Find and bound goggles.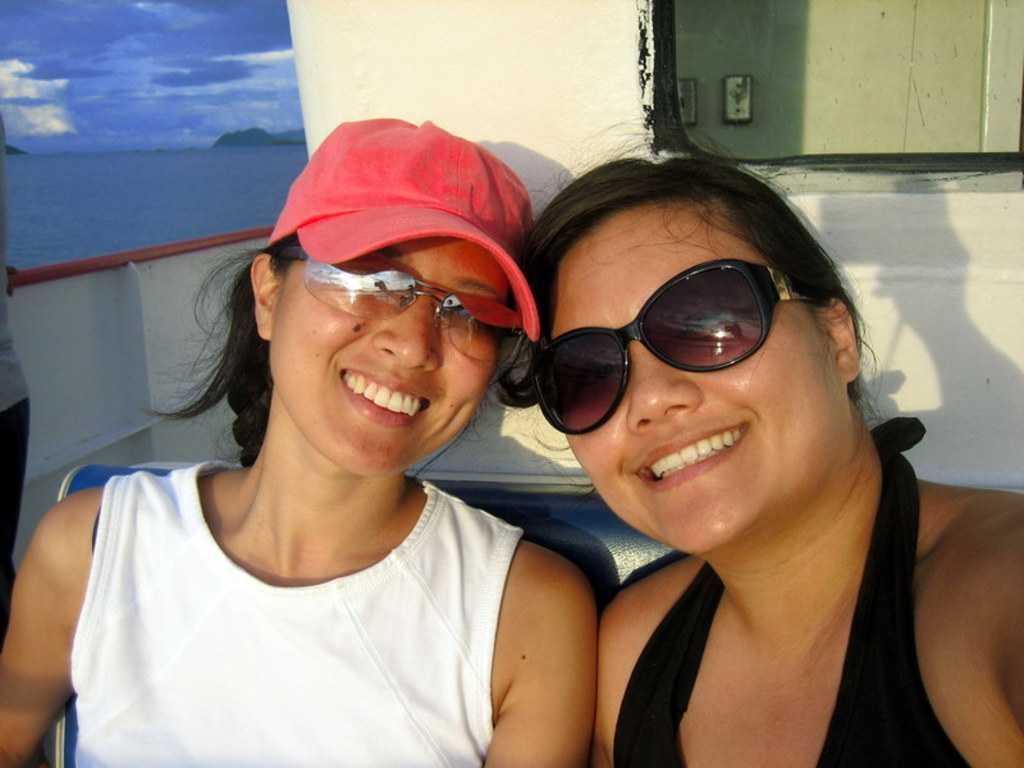
Bound: pyautogui.locateOnScreen(538, 261, 833, 415).
